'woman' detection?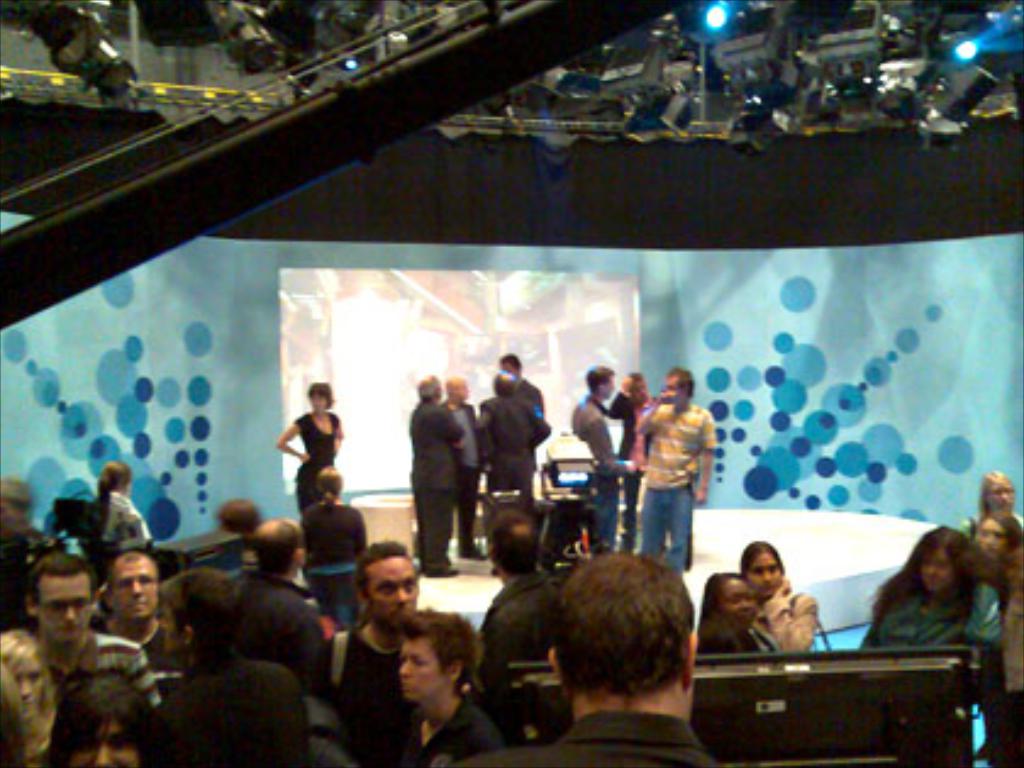
{"x1": 734, "y1": 539, "x2": 824, "y2": 651}
